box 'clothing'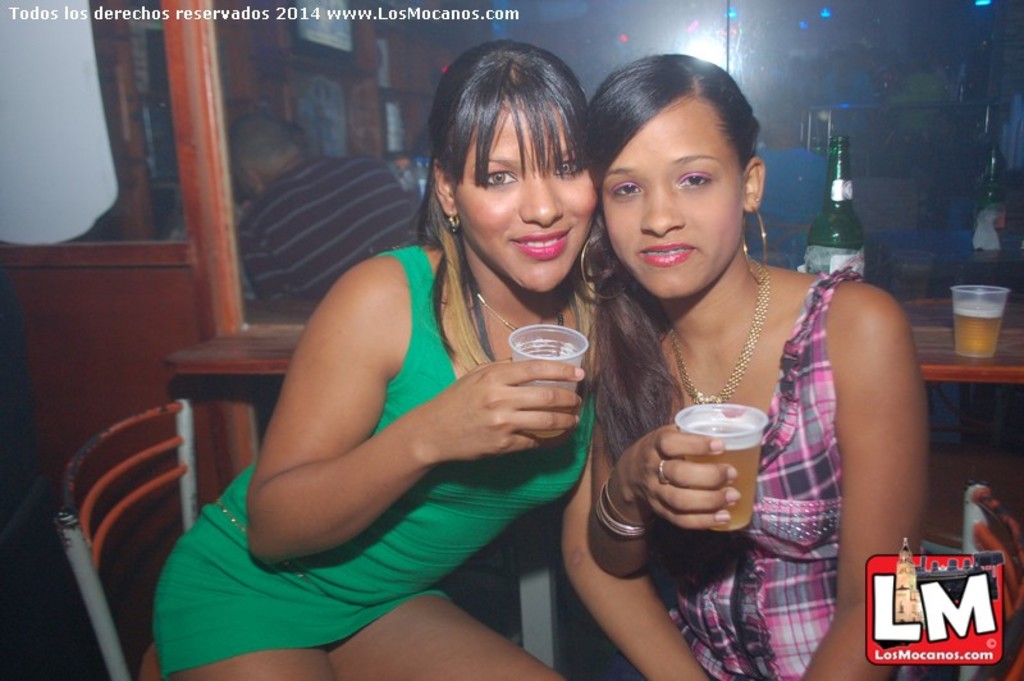
(x1=224, y1=168, x2=586, y2=627)
